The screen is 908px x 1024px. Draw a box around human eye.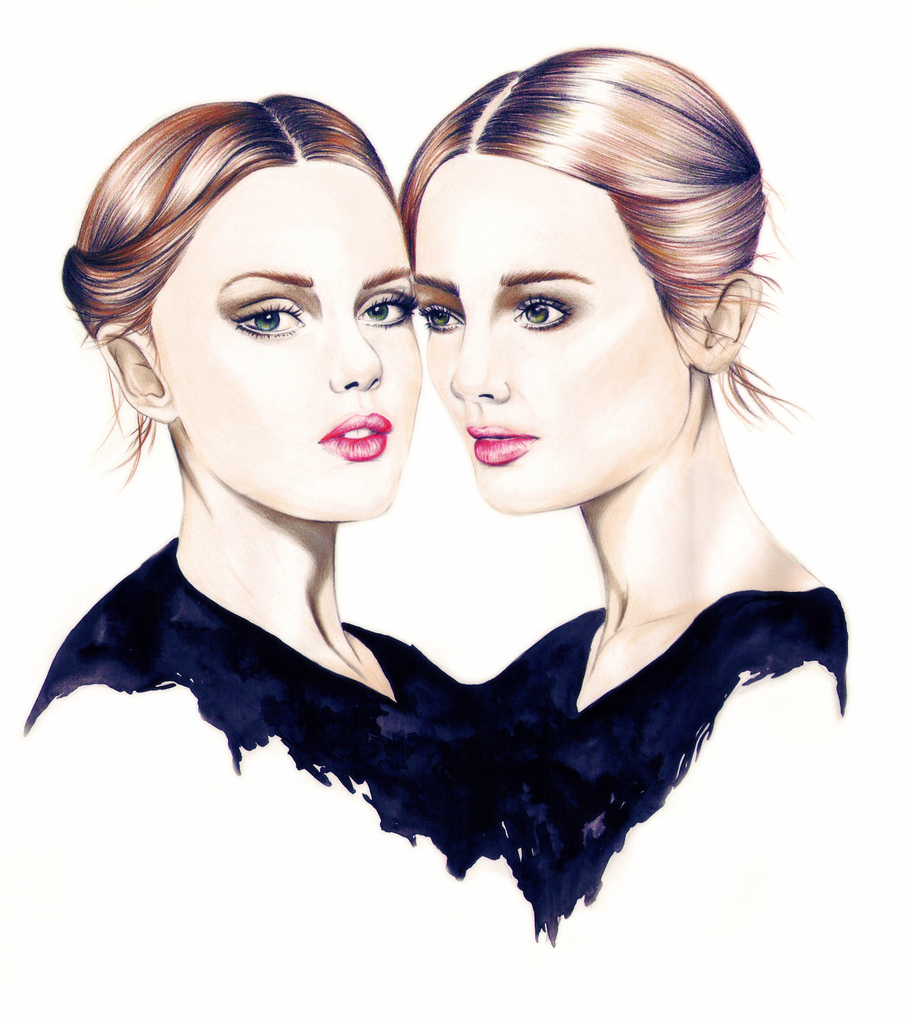
352:287:415:331.
